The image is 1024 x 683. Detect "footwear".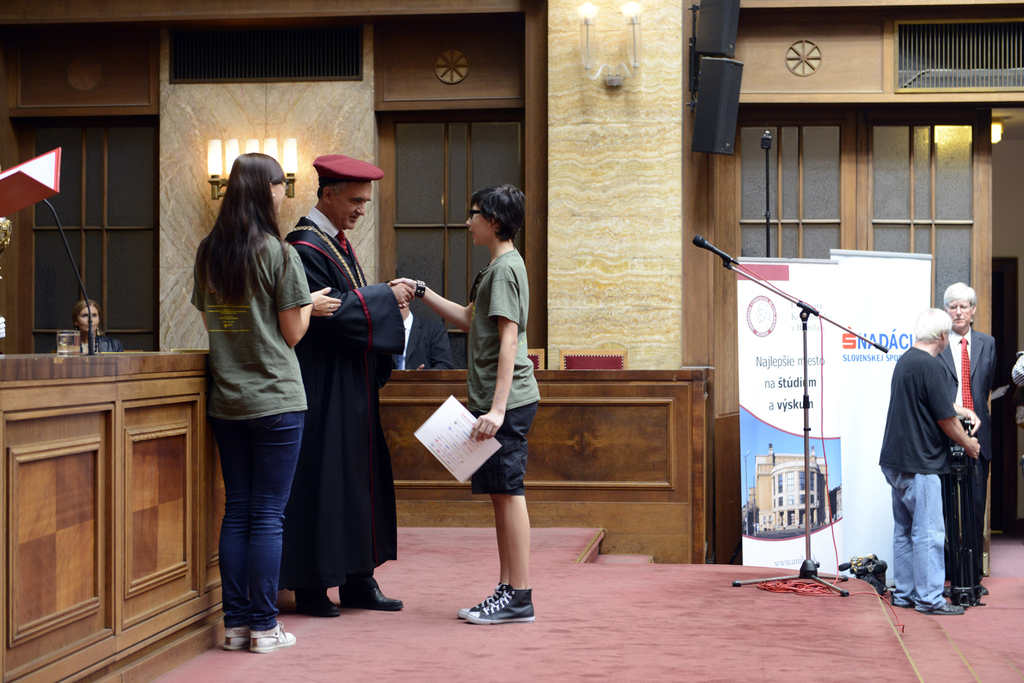
Detection: box=[336, 577, 403, 610].
